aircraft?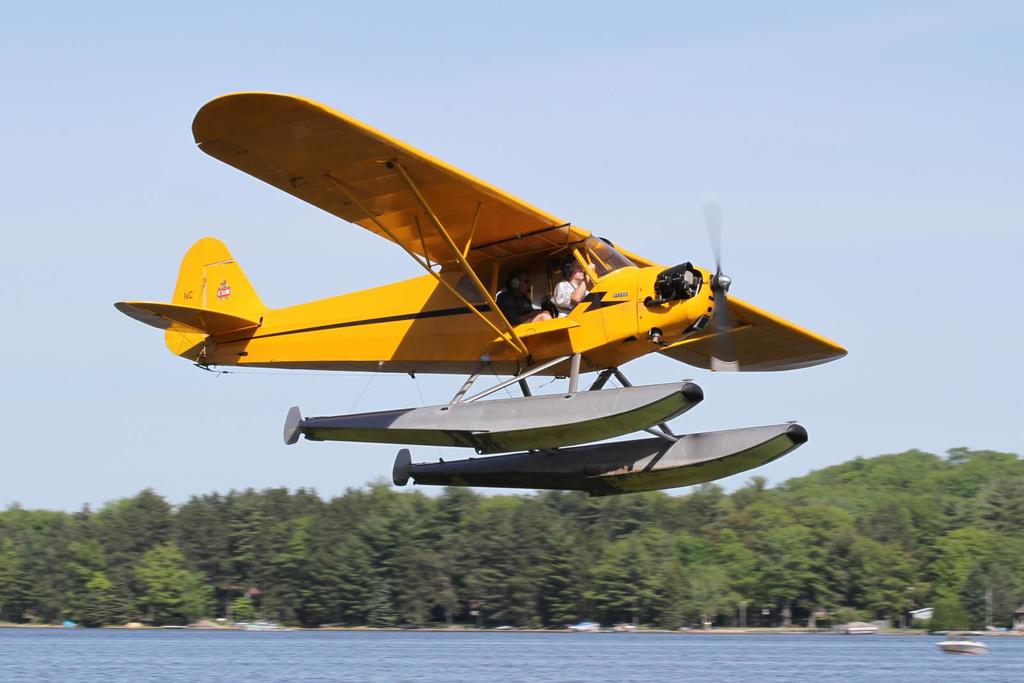
(x1=174, y1=75, x2=851, y2=543)
